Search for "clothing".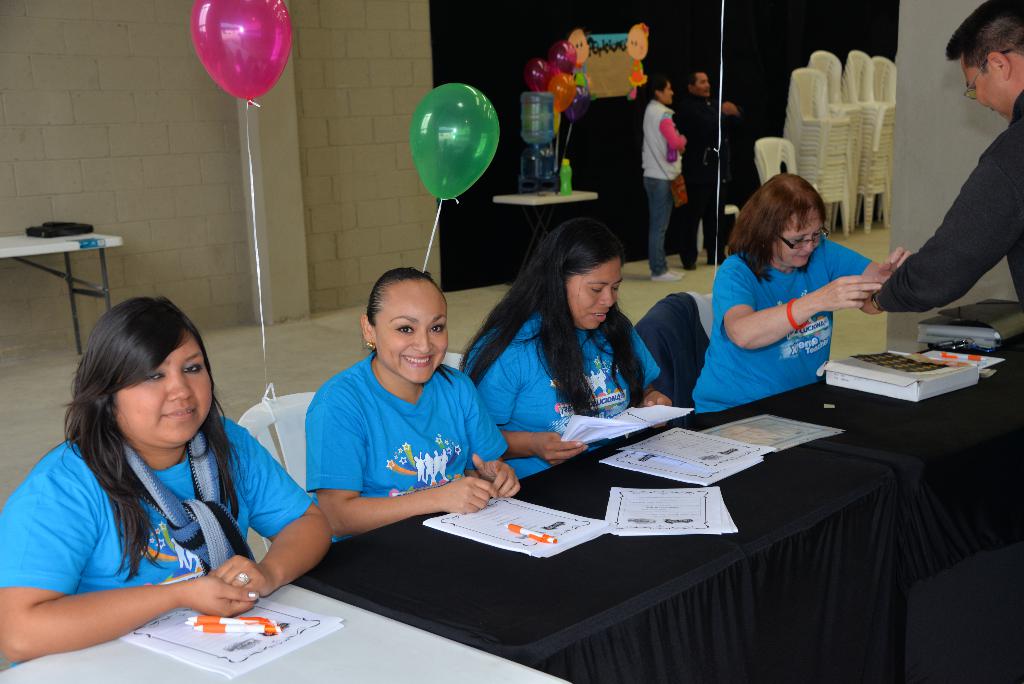
Found at bbox=[876, 69, 1023, 329].
